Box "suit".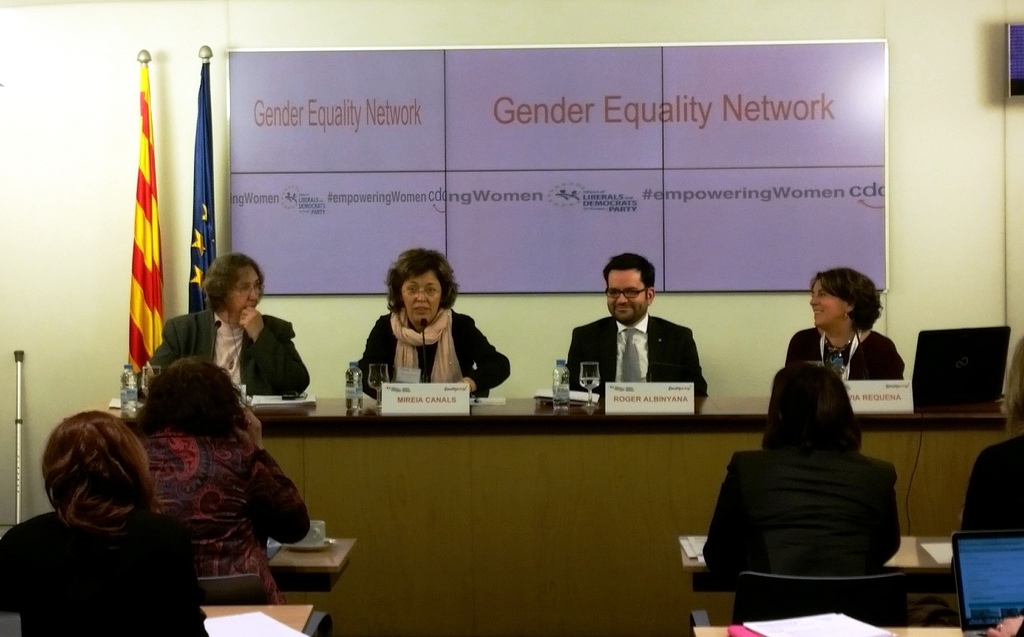
[574, 282, 714, 412].
